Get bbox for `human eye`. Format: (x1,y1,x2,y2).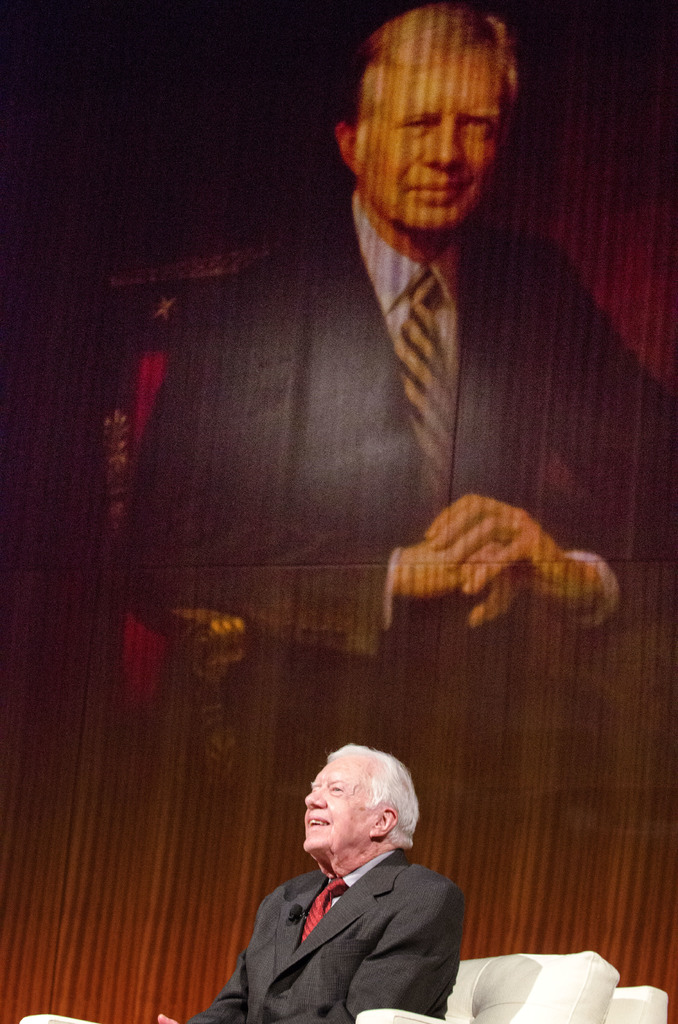
(328,783,344,797).
